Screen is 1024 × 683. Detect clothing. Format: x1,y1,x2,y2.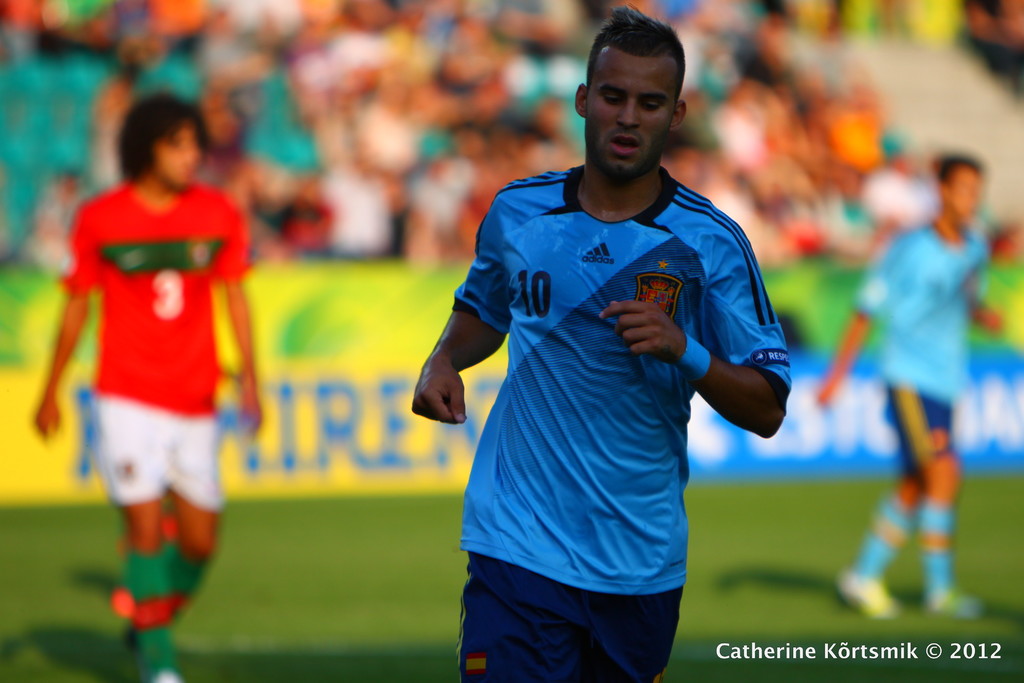
845,225,997,593.
